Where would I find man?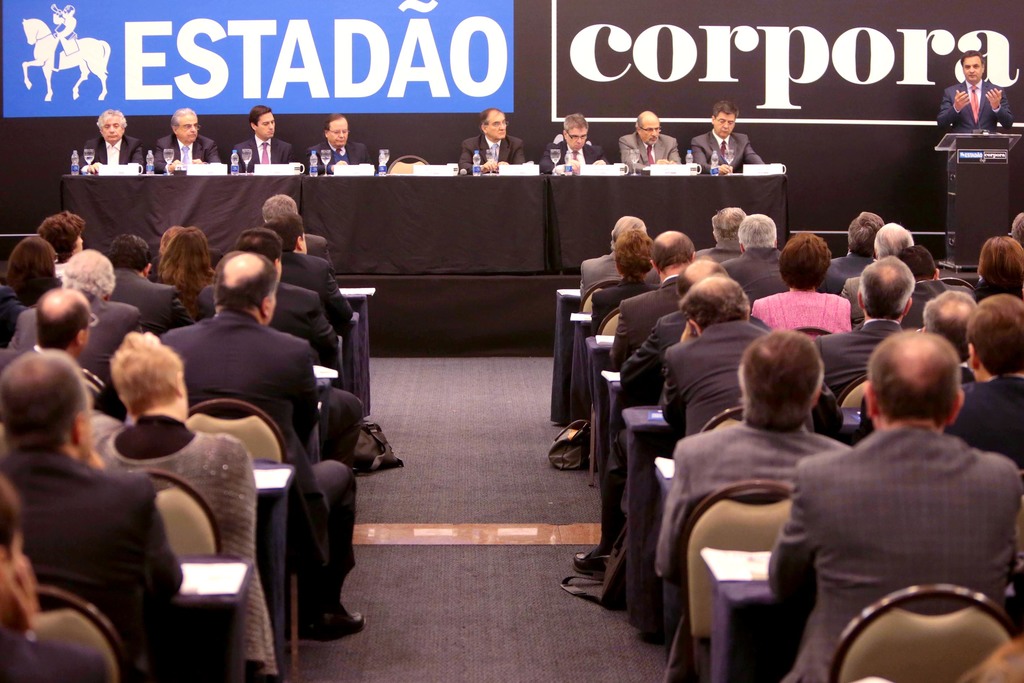
At box=[760, 328, 1023, 682].
